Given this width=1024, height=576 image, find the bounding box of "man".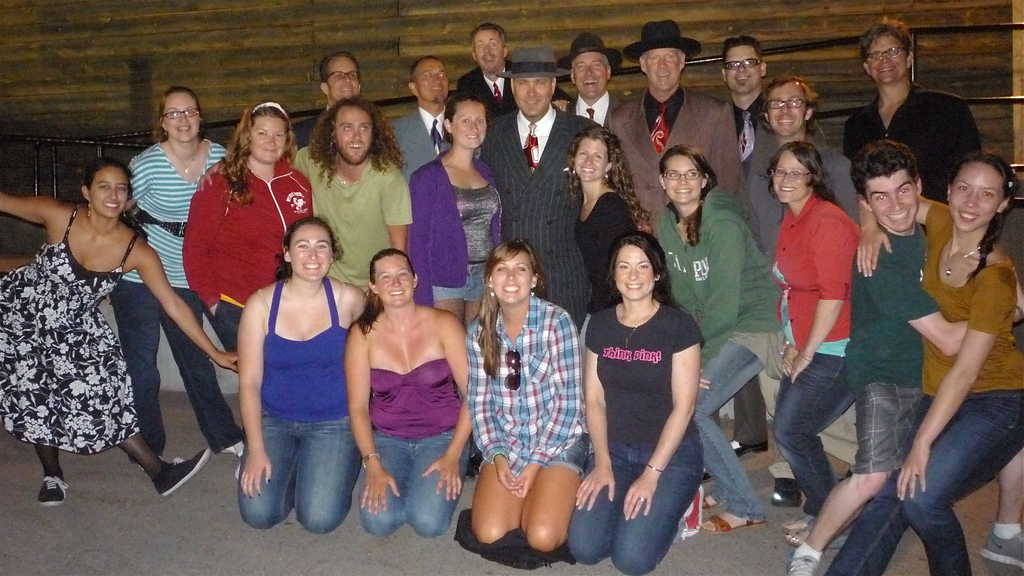
(x1=716, y1=31, x2=776, y2=172).
